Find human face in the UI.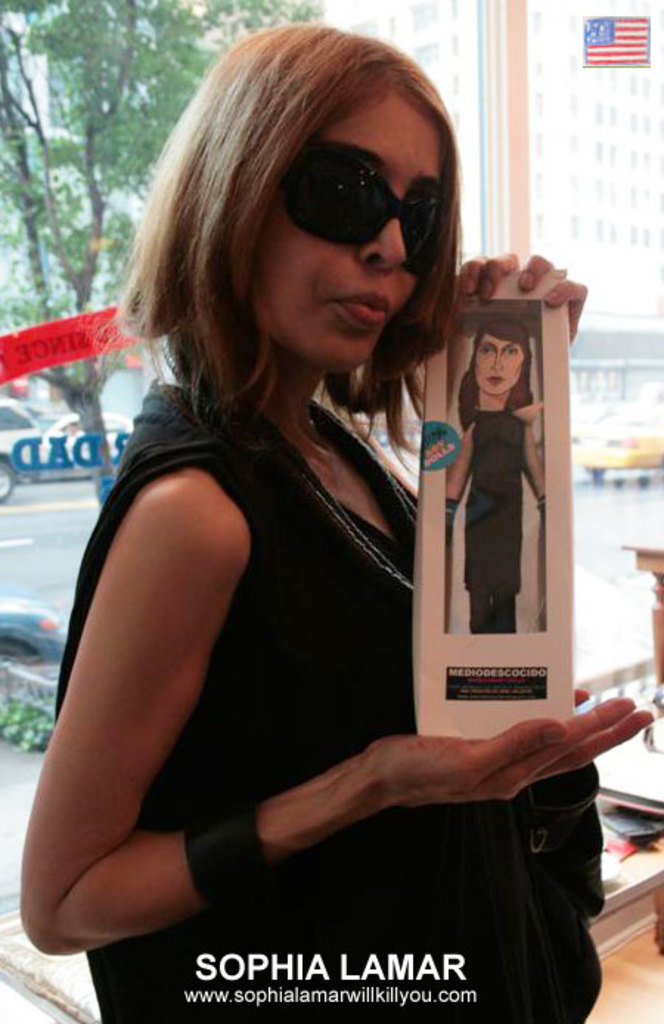
UI element at {"x1": 251, "y1": 86, "x2": 428, "y2": 378}.
